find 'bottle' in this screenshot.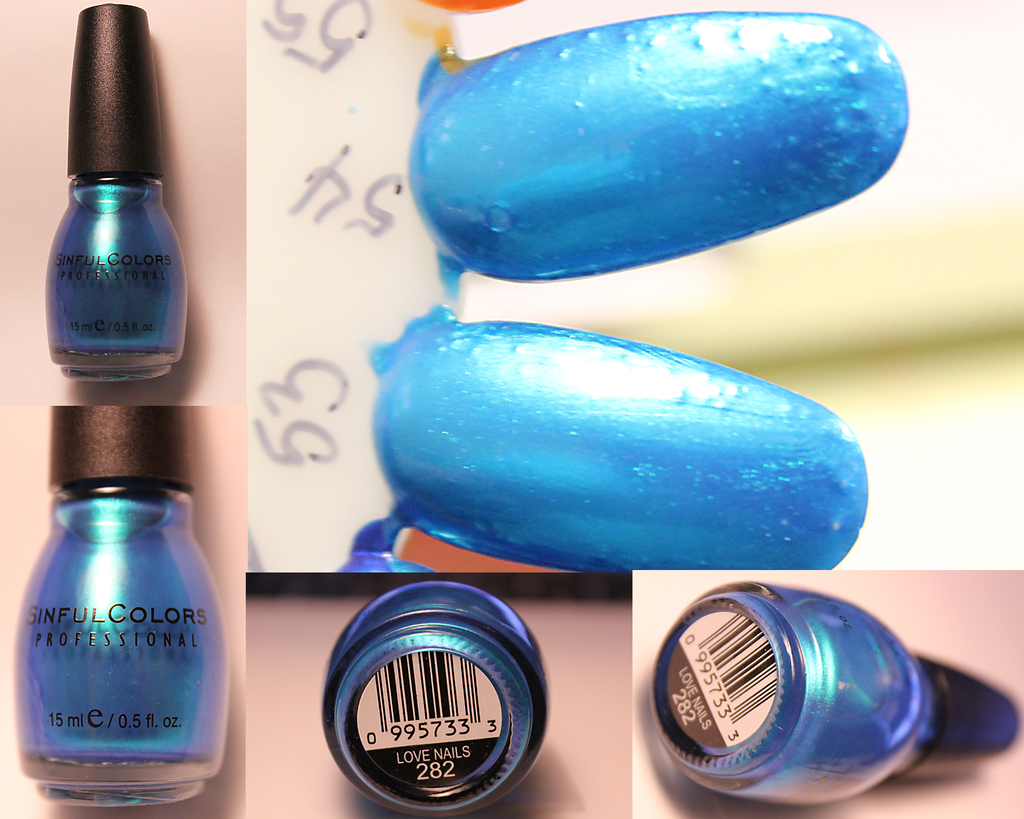
The bounding box for 'bottle' is {"x1": 45, "y1": 0, "x2": 191, "y2": 387}.
